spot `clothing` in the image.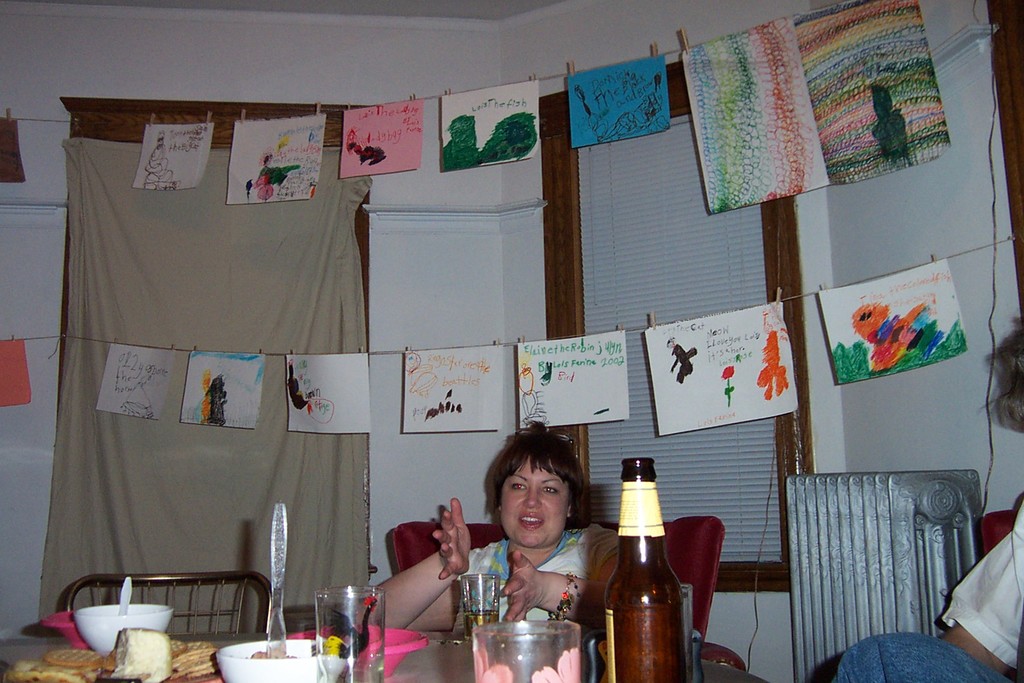
`clothing` found at region(463, 510, 611, 648).
